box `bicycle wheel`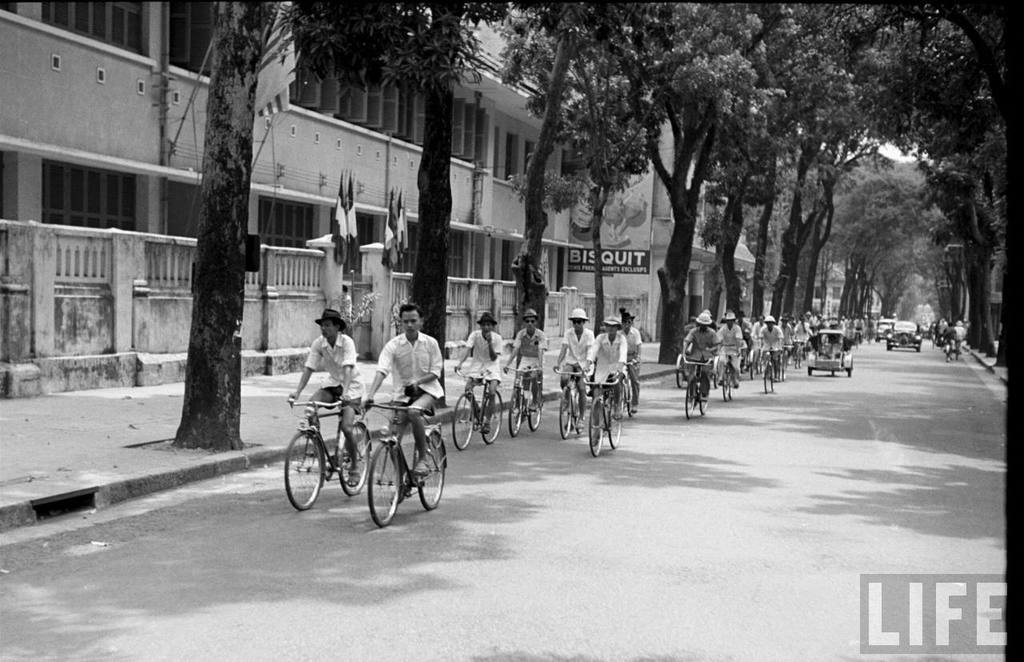
locate(338, 419, 372, 495)
